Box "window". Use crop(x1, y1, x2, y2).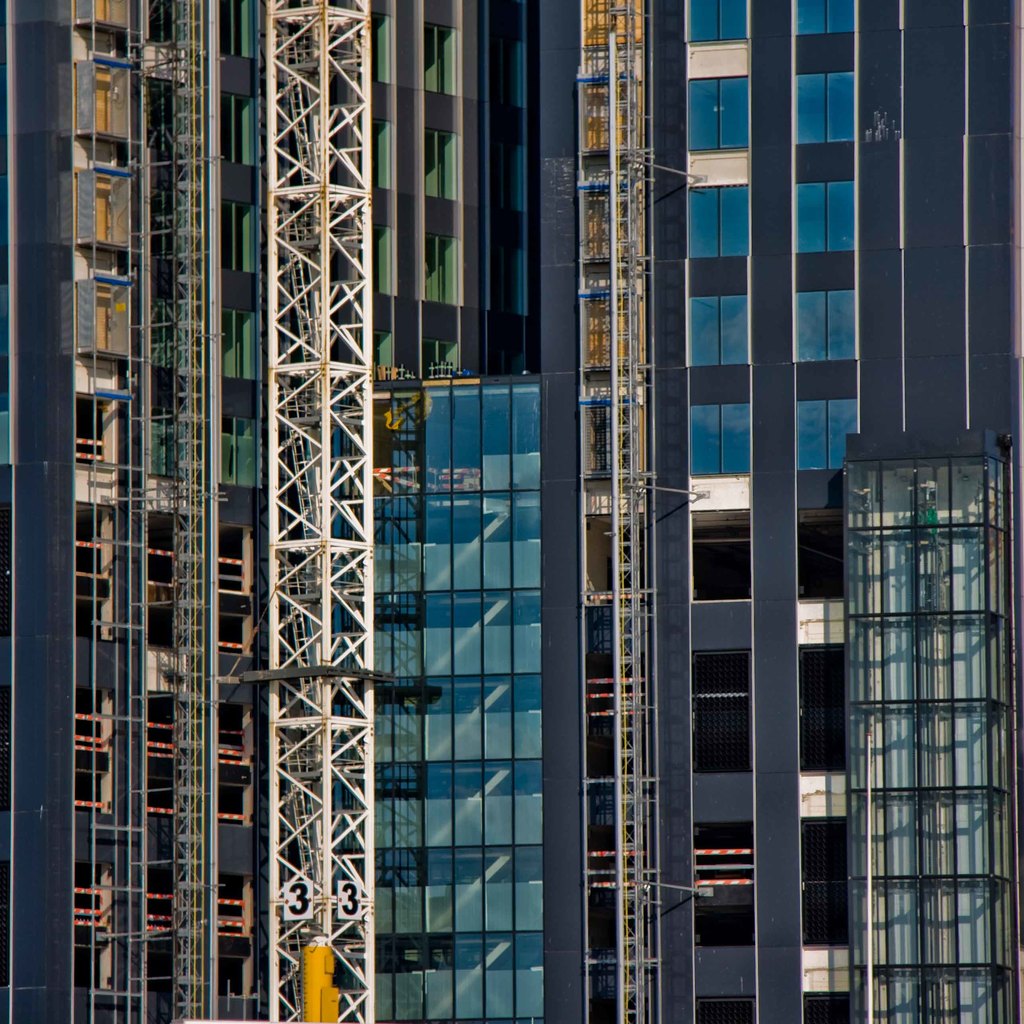
crop(690, 292, 753, 364).
